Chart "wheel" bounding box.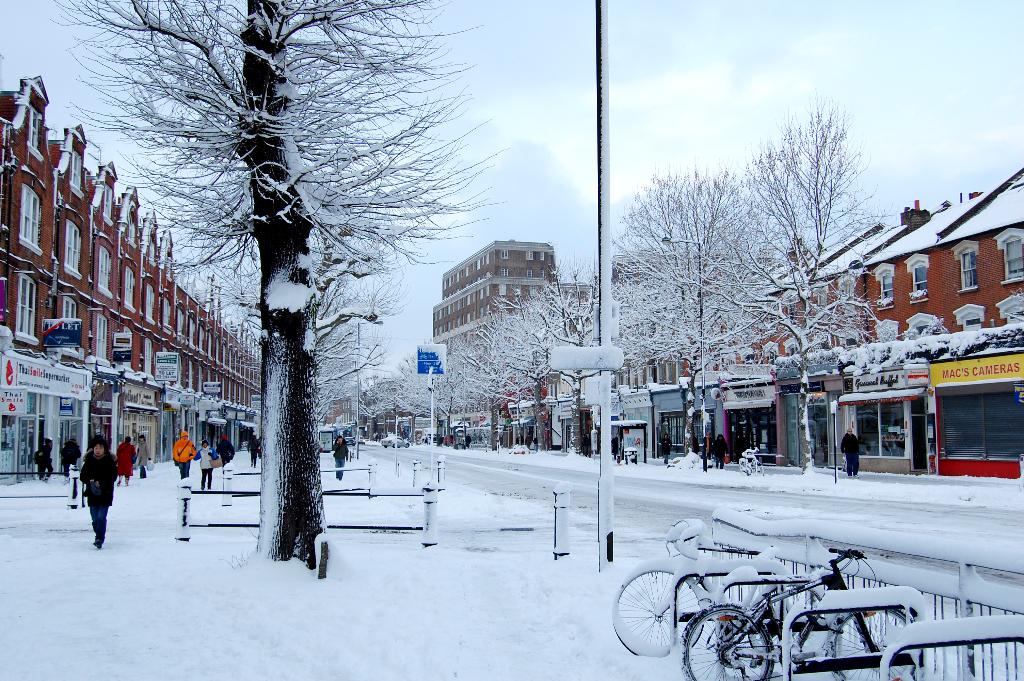
Charted: [x1=678, y1=602, x2=773, y2=680].
